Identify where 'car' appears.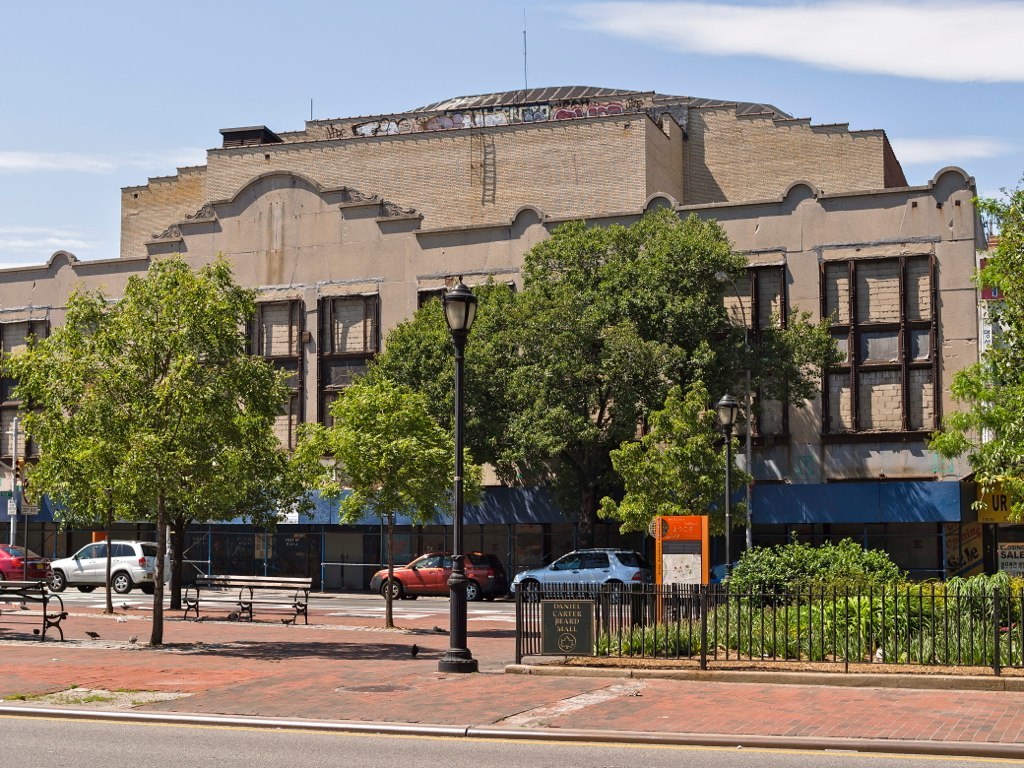
Appears at bbox(709, 564, 736, 604).
